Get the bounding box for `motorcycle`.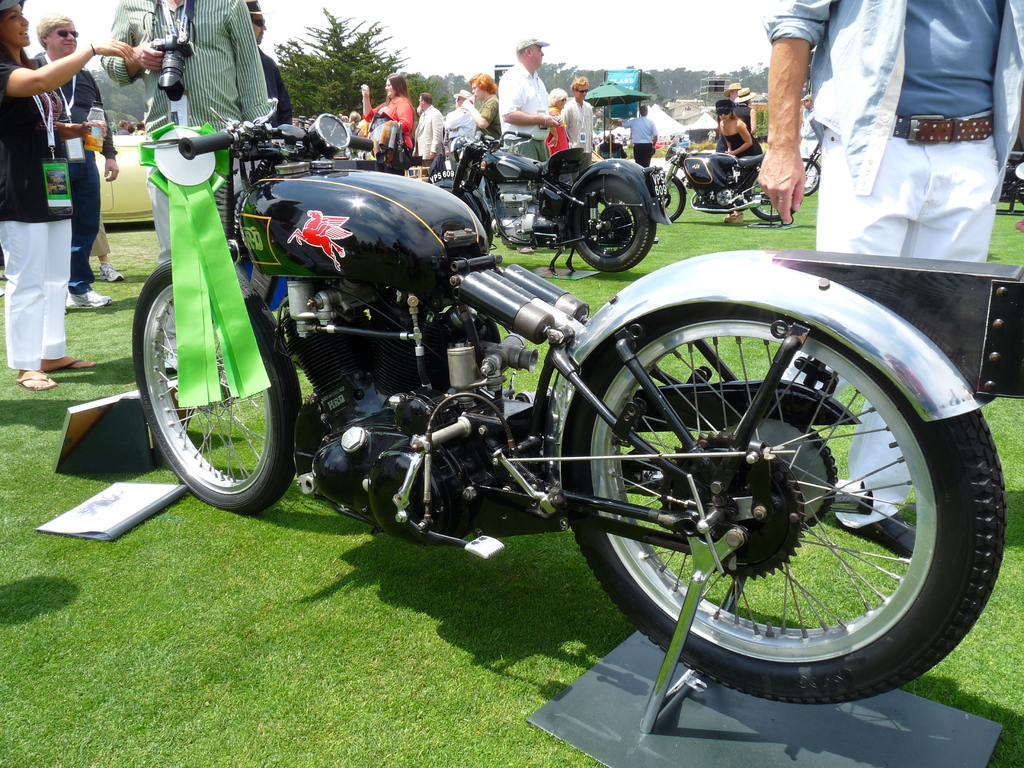
Rect(653, 146, 794, 223).
